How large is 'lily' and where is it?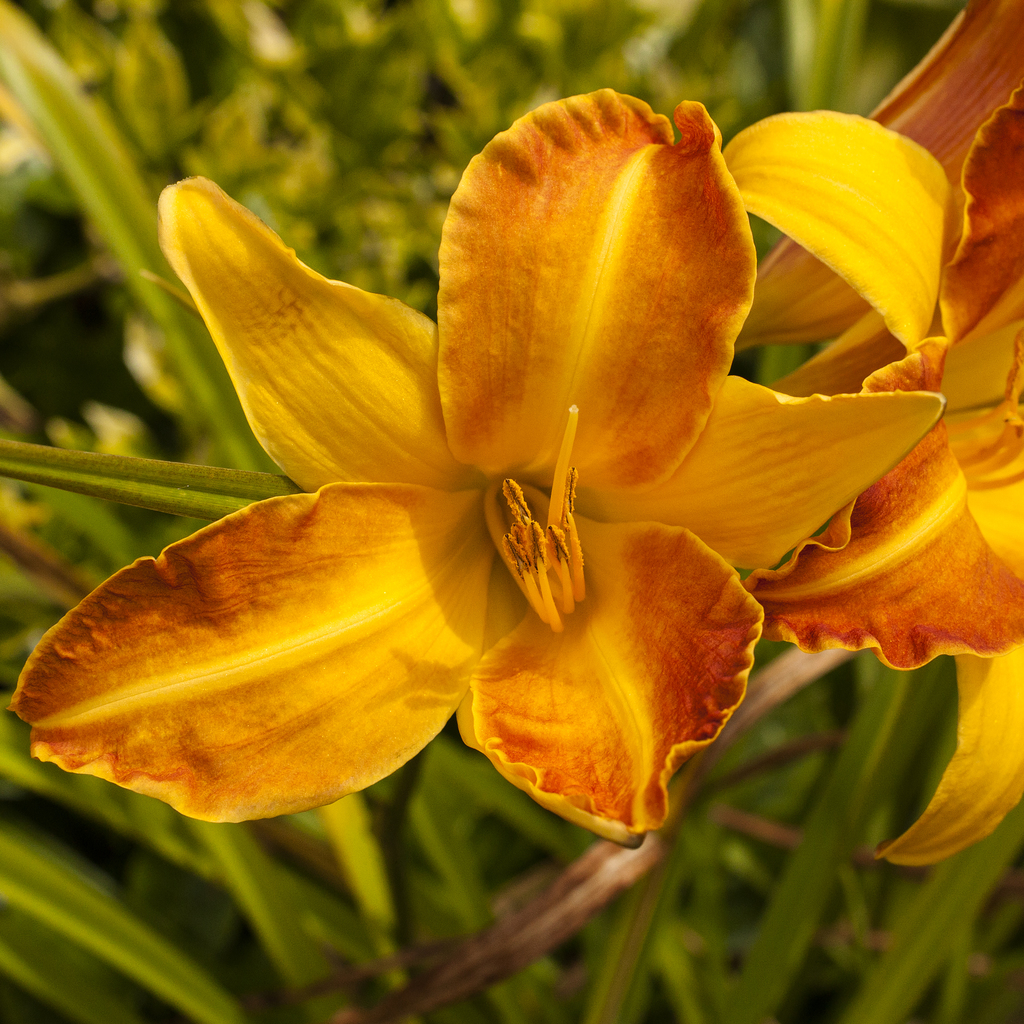
Bounding box: BBox(8, 83, 944, 851).
